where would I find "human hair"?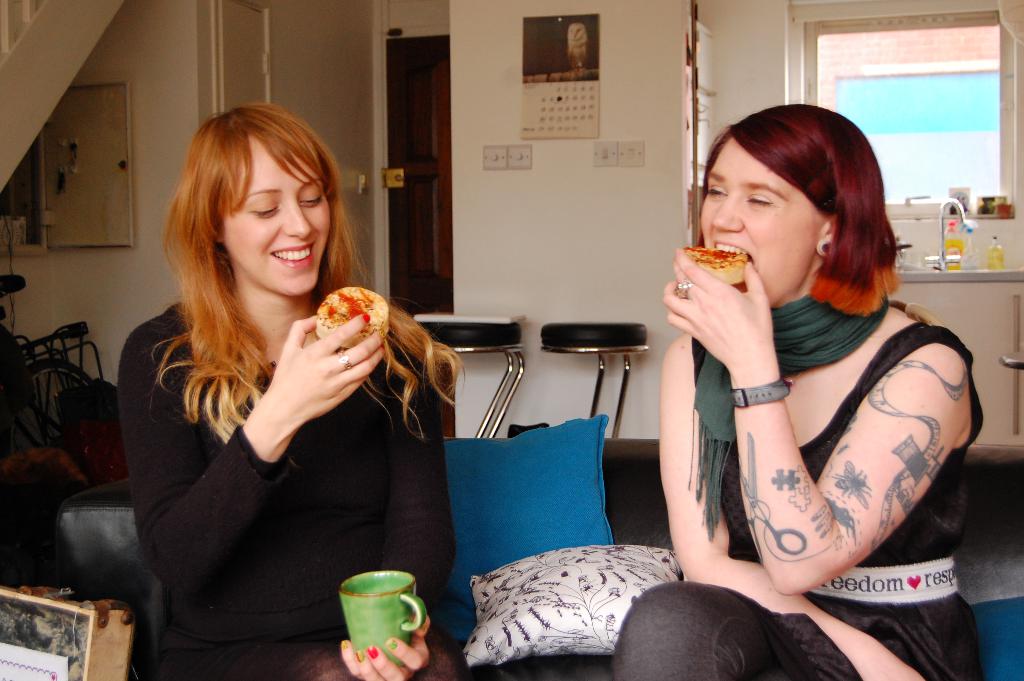
At bbox=[725, 110, 889, 313].
